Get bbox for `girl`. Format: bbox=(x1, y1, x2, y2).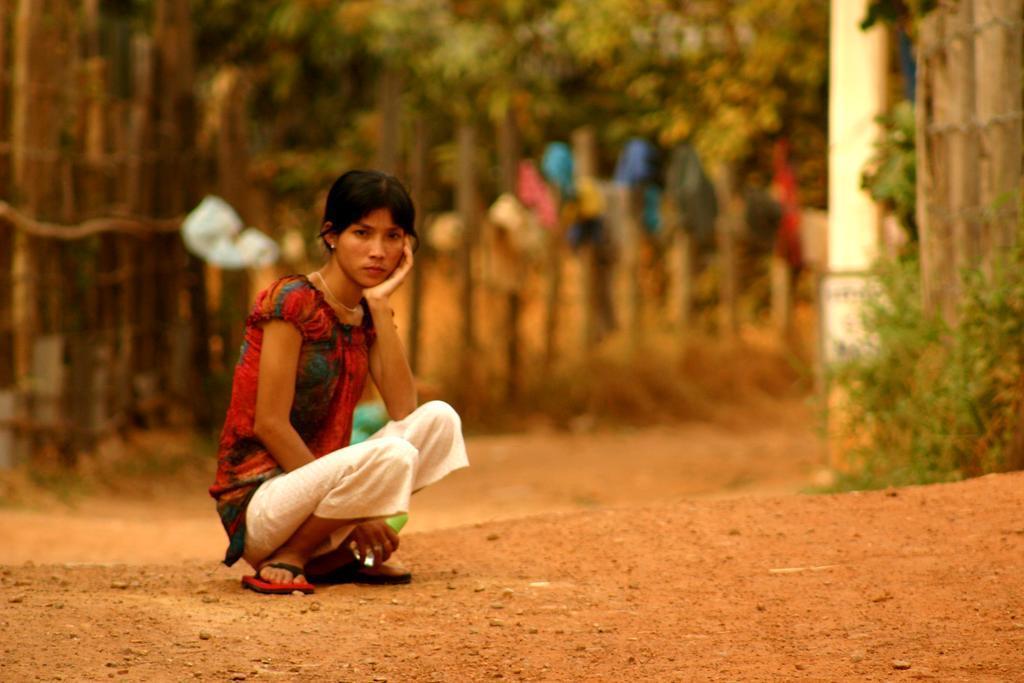
bbox=(200, 167, 466, 598).
